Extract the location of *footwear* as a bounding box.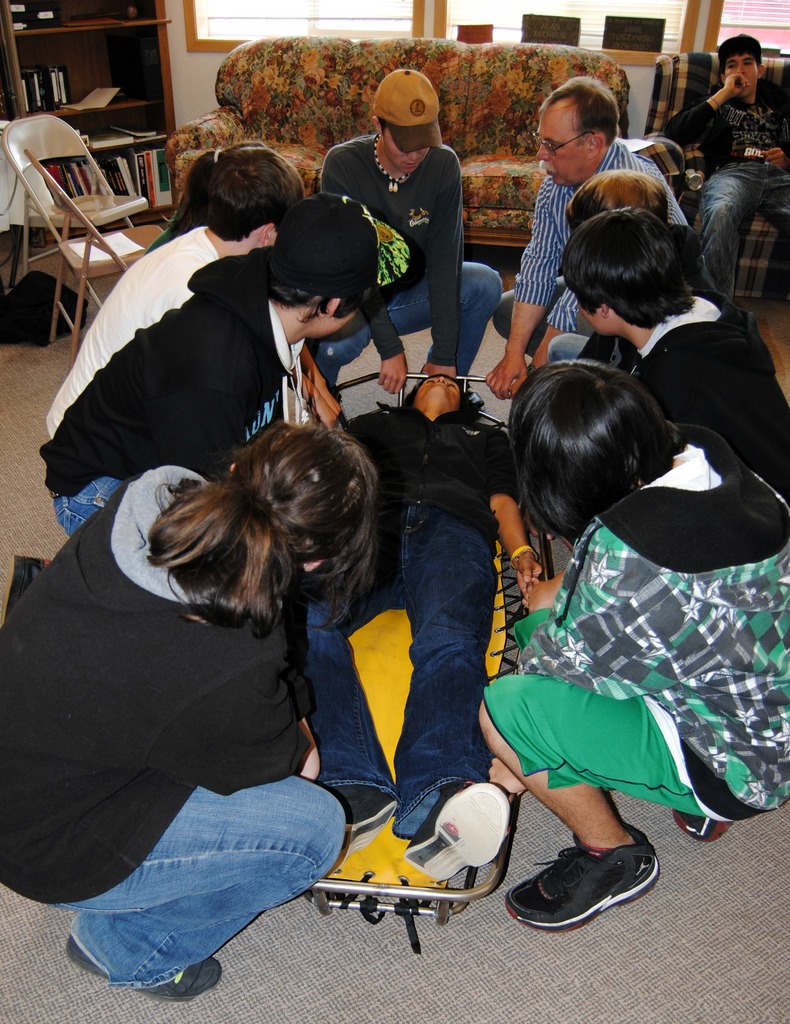
l=64, t=933, r=223, b=1005.
